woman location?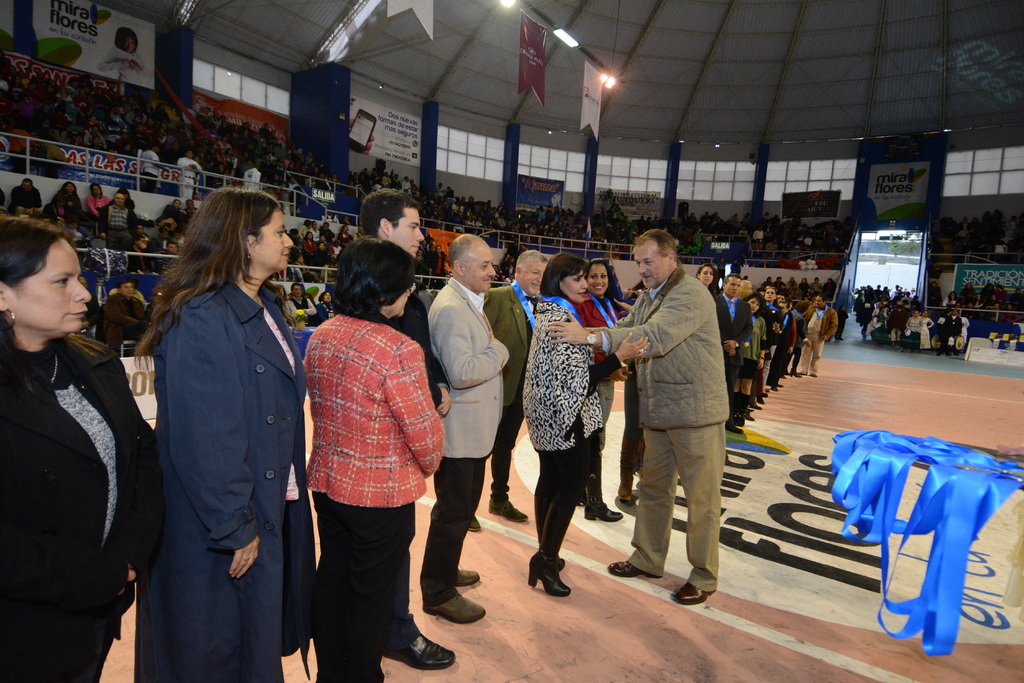
(left=797, top=279, right=806, bottom=290)
